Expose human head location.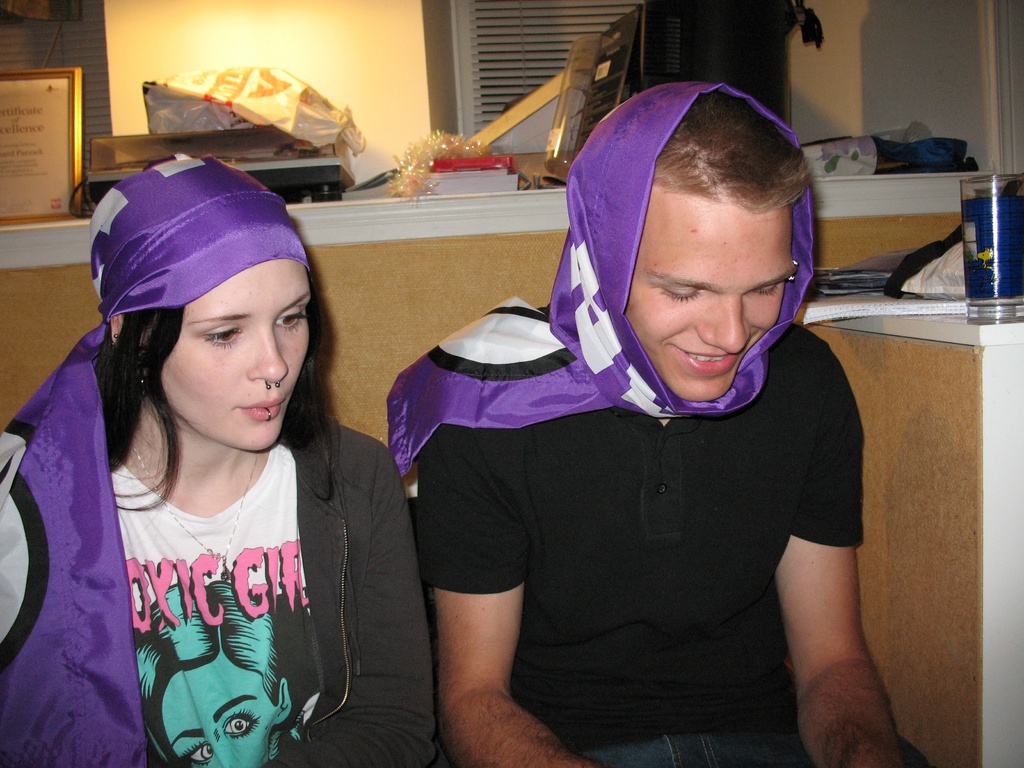
Exposed at [92, 154, 312, 452].
